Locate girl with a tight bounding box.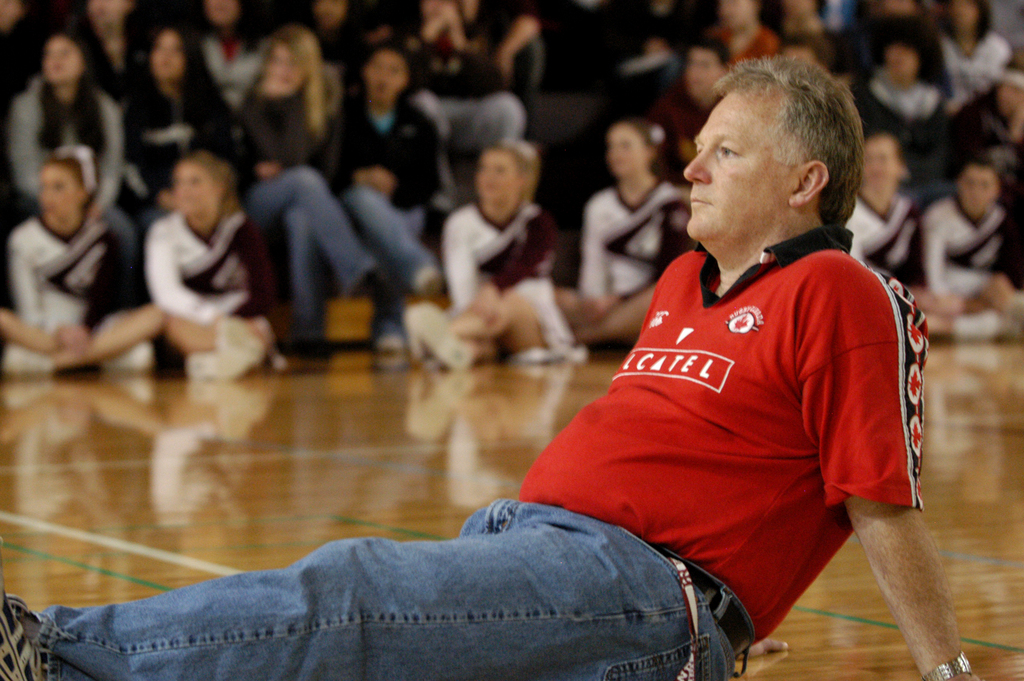
[x1=236, y1=31, x2=395, y2=360].
